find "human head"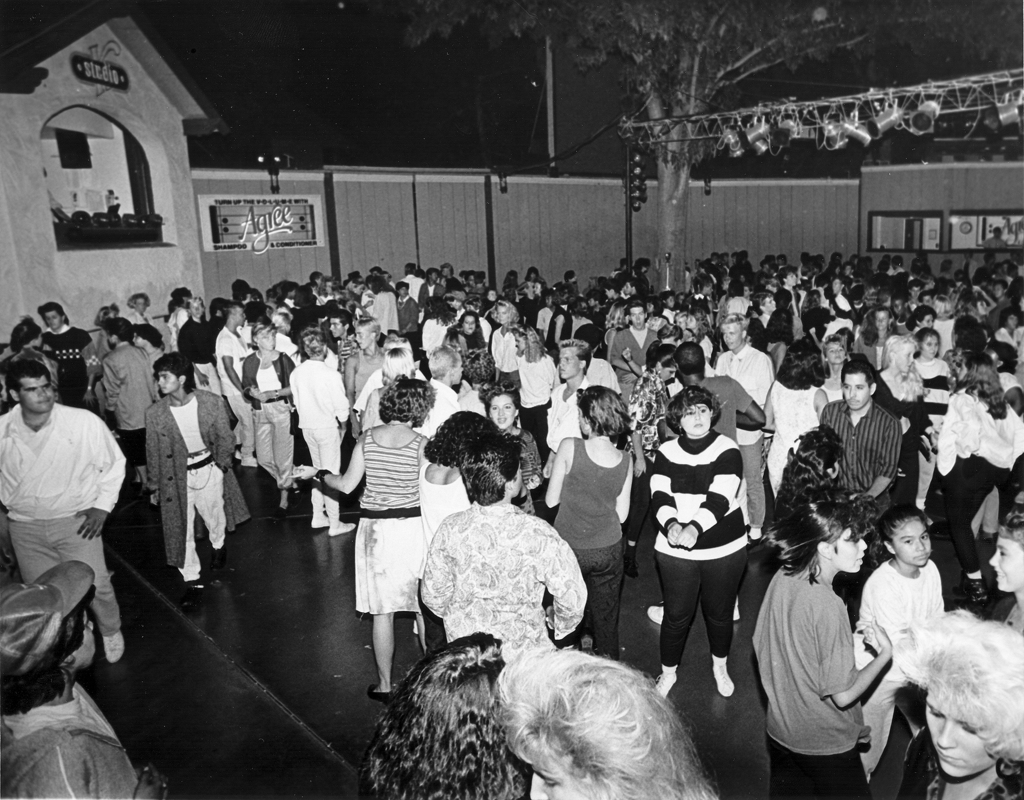
915:306:934:327
